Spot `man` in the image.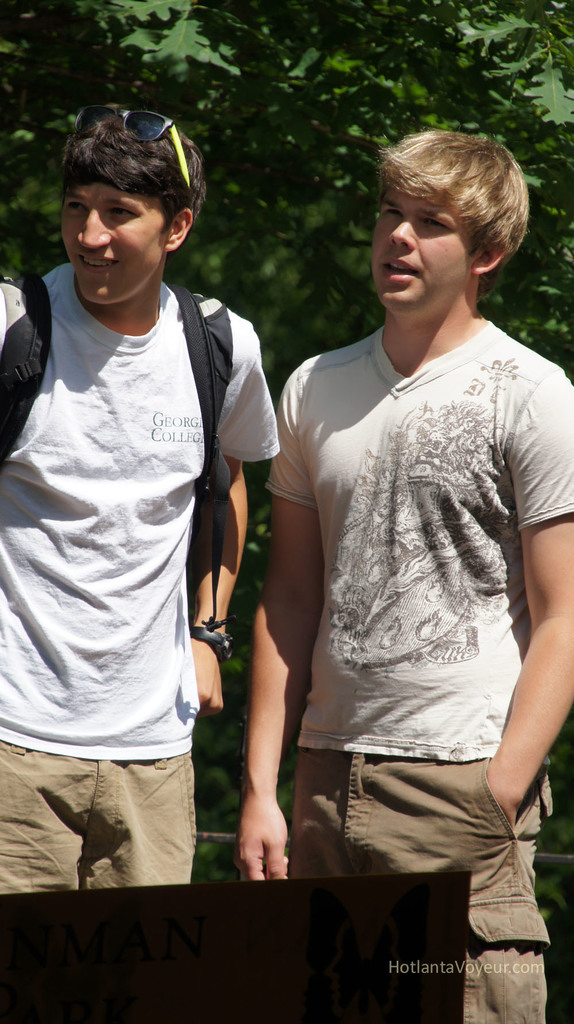
`man` found at bbox=(224, 96, 566, 944).
